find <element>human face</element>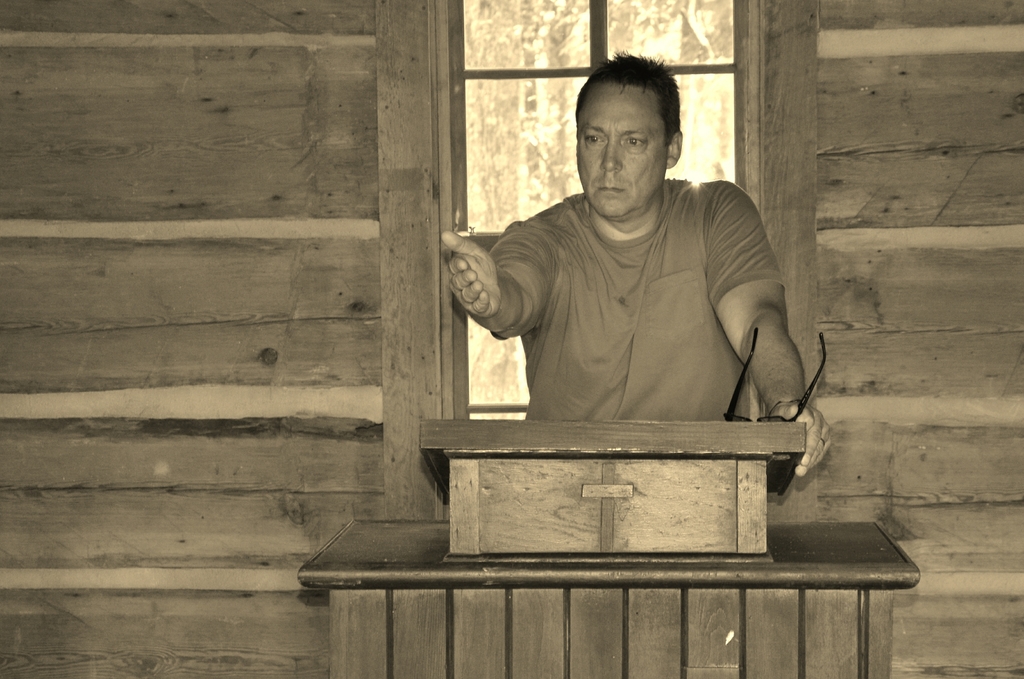
[left=572, top=100, right=665, bottom=218]
